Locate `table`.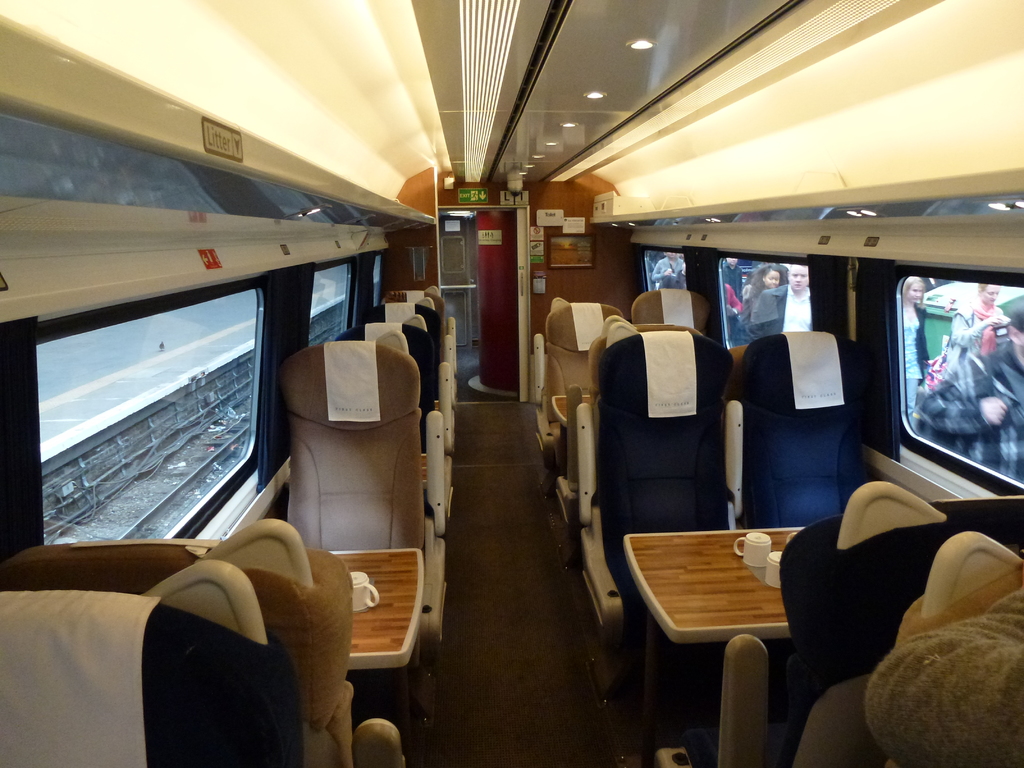
Bounding box: crop(419, 452, 435, 491).
